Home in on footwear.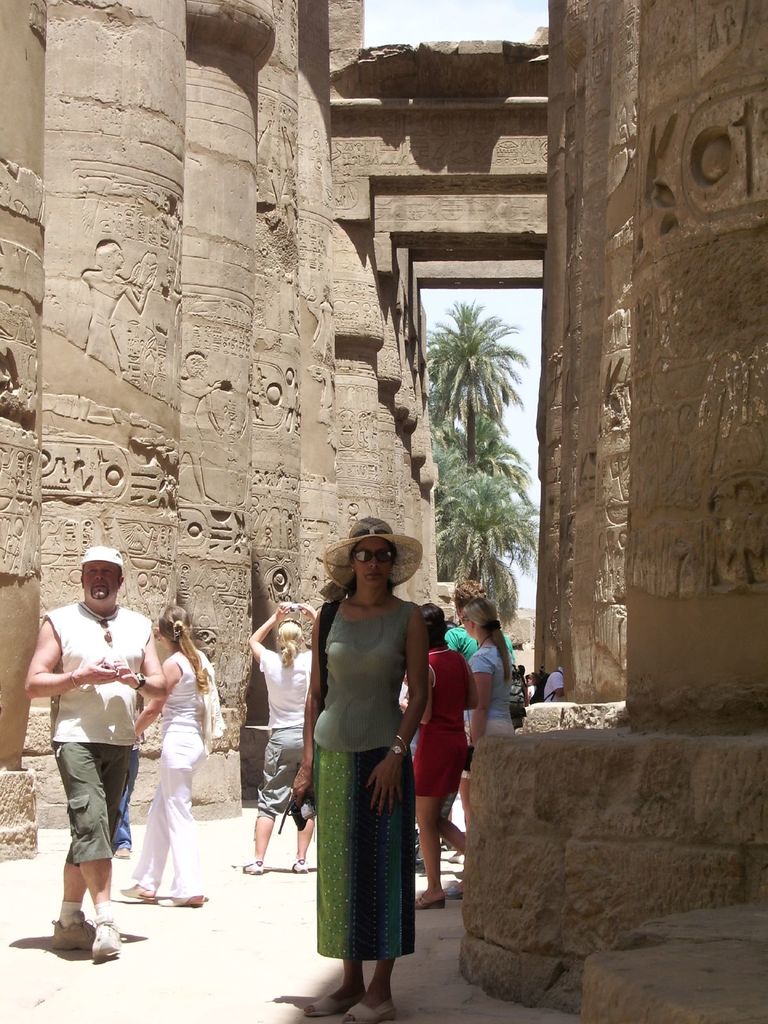
Homed in at <box>52,914,99,954</box>.
